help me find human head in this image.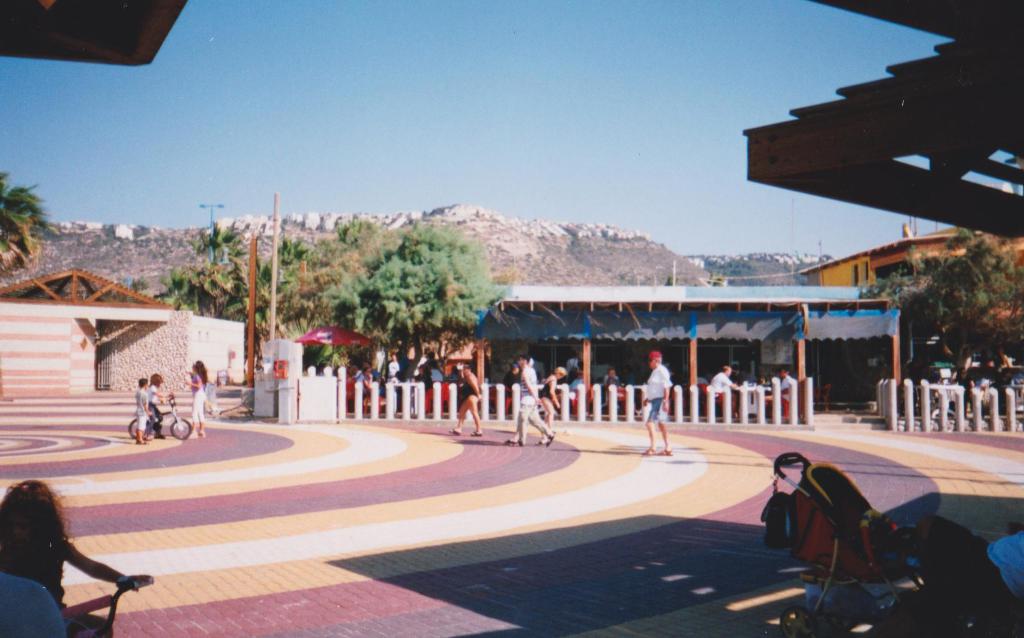
Found it: bbox=(147, 373, 165, 389).
